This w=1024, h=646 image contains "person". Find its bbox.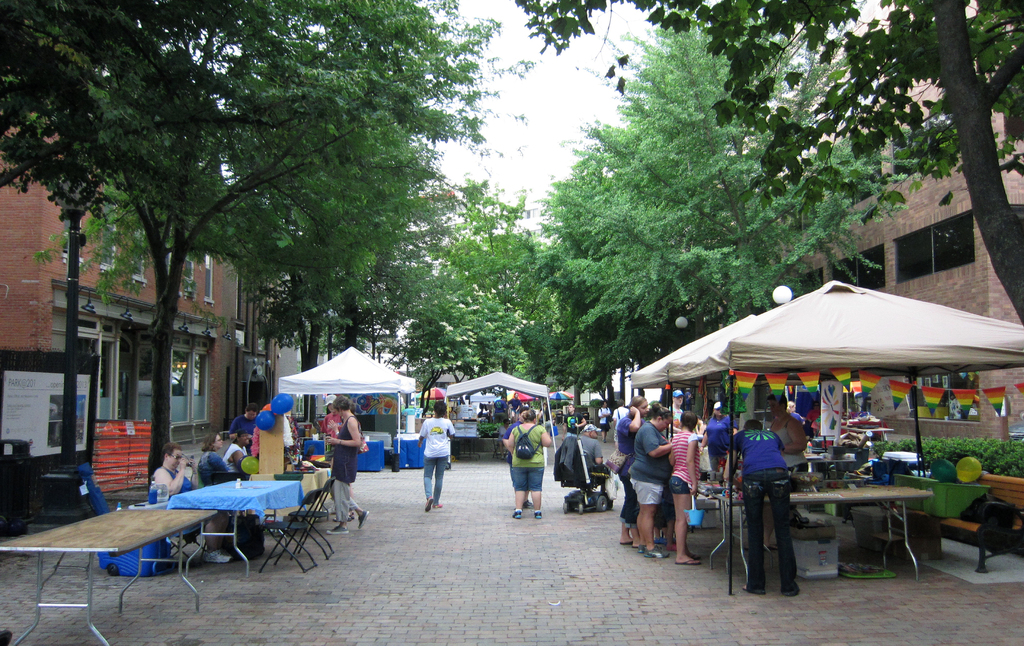
(142,442,232,558).
